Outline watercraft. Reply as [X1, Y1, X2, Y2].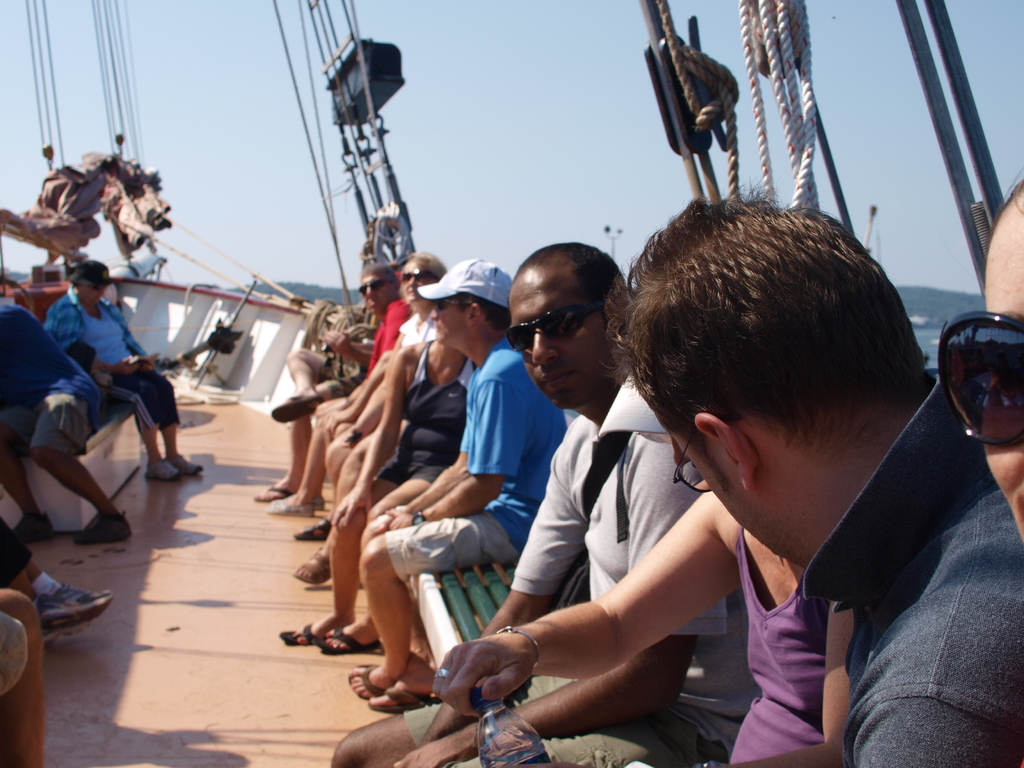
[1, 1, 1001, 767].
